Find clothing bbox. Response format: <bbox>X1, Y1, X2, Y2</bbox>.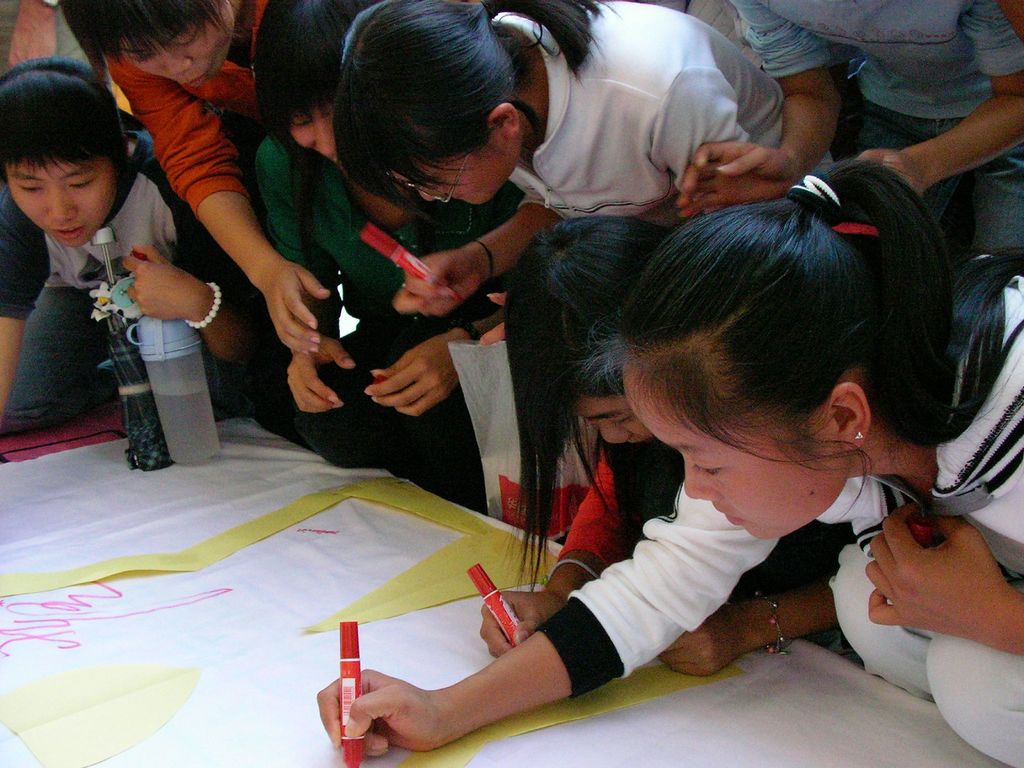
<bbox>486, 0, 832, 230</bbox>.
